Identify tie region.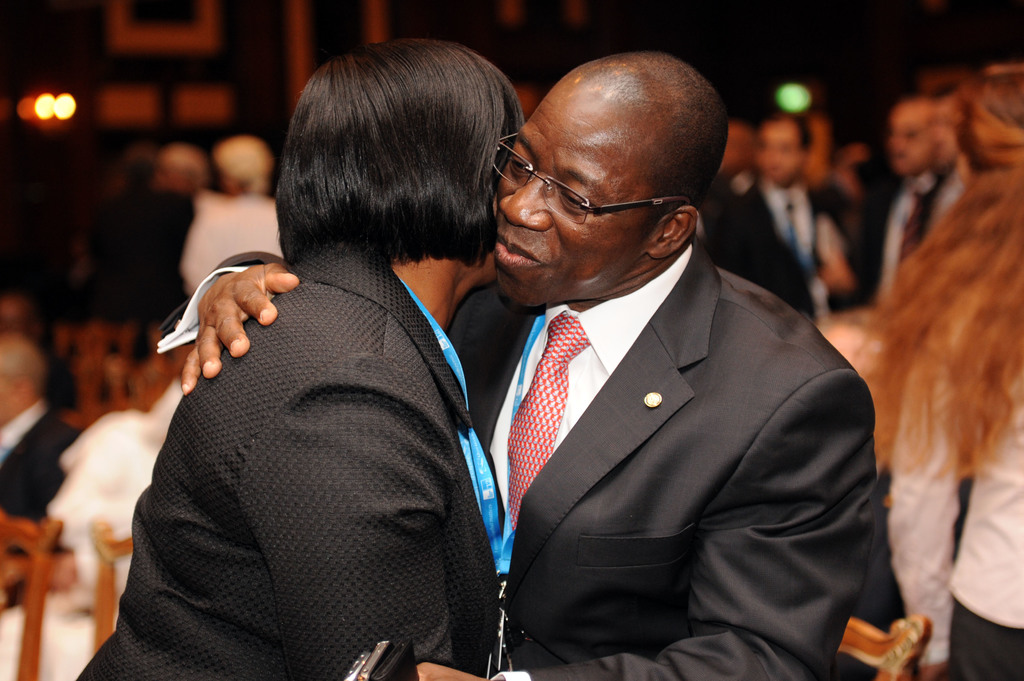
Region: l=508, t=307, r=588, b=533.
